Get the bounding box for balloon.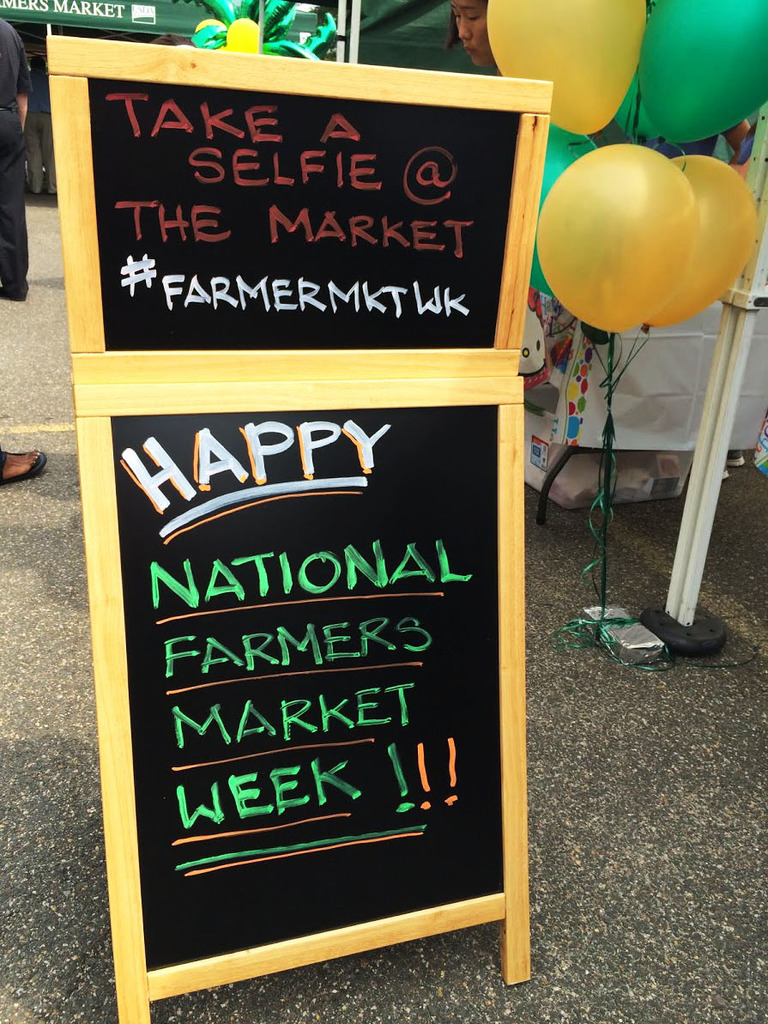
bbox(192, 0, 337, 63).
